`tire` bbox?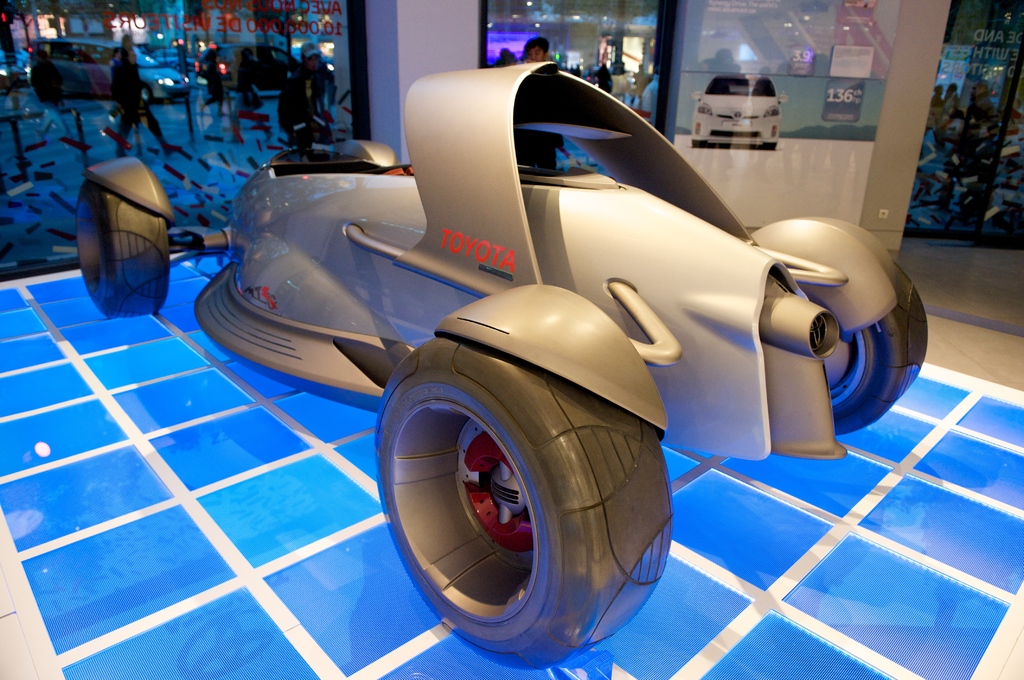
region(374, 306, 660, 660)
